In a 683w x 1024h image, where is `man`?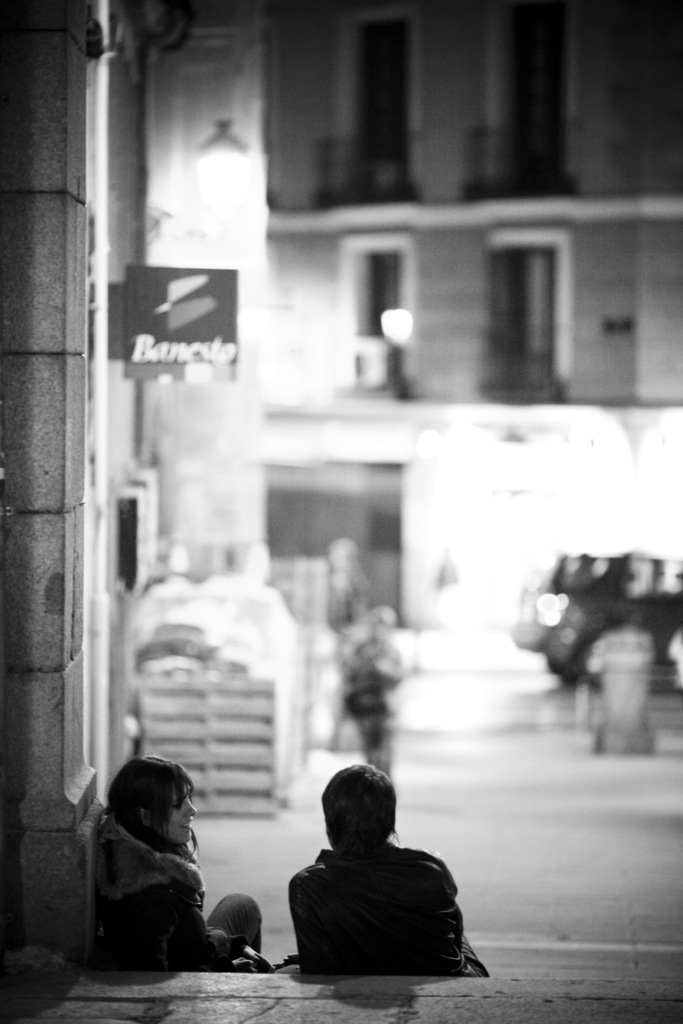
{"x1": 259, "y1": 780, "x2": 473, "y2": 986}.
